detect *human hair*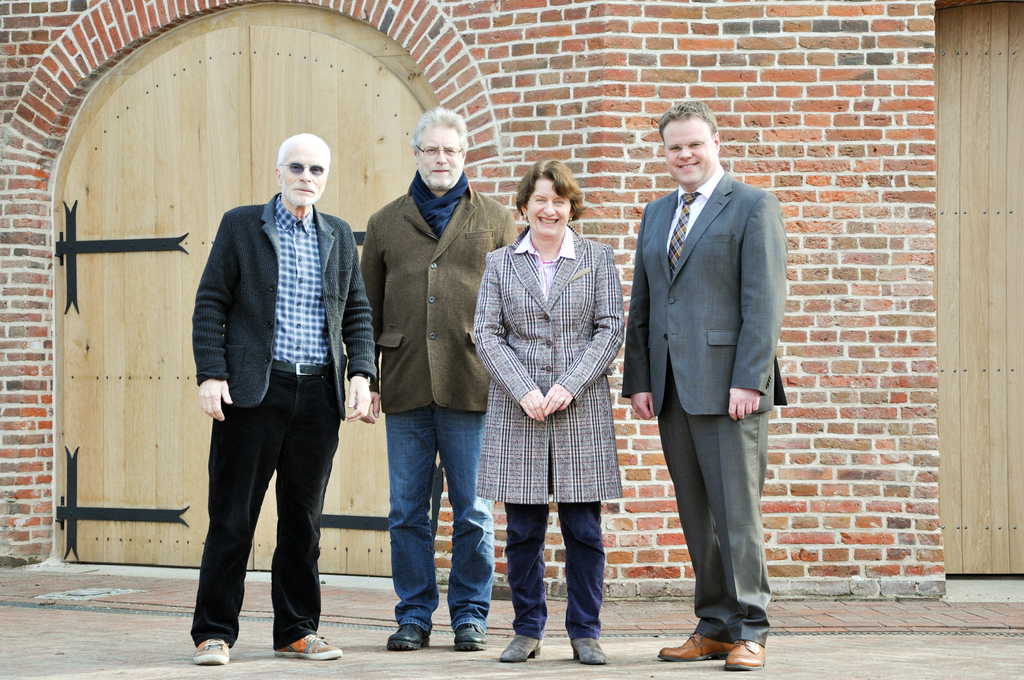
box=[657, 98, 719, 147]
